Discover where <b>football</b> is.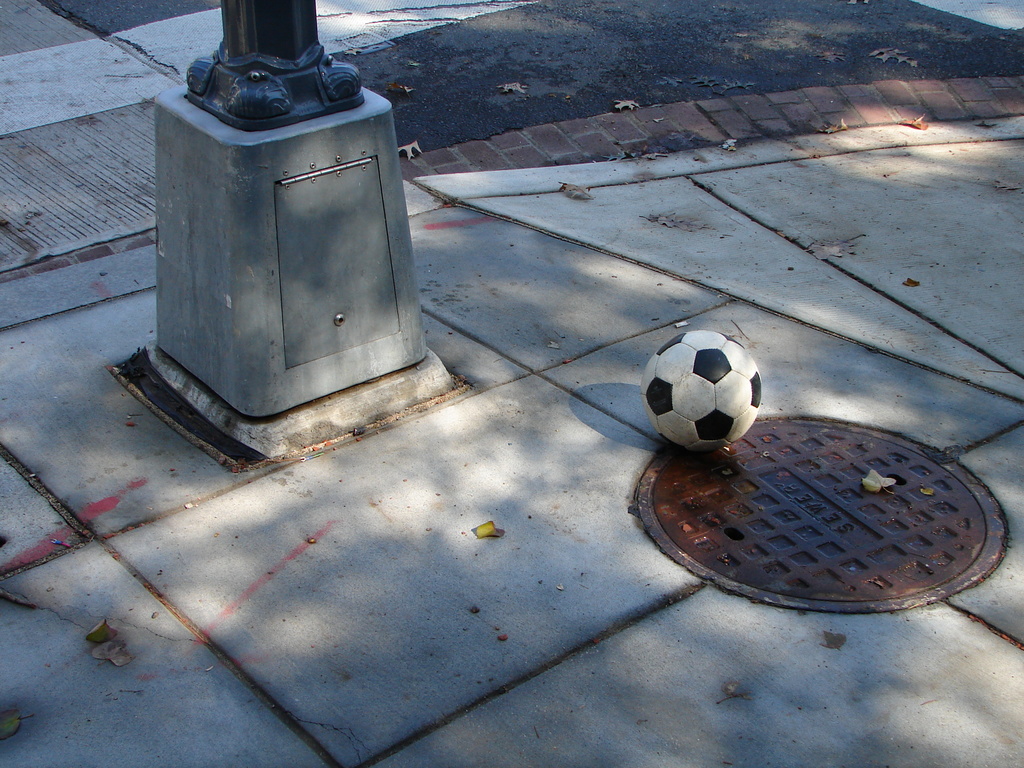
Discovered at region(640, 327, 762, 446).
